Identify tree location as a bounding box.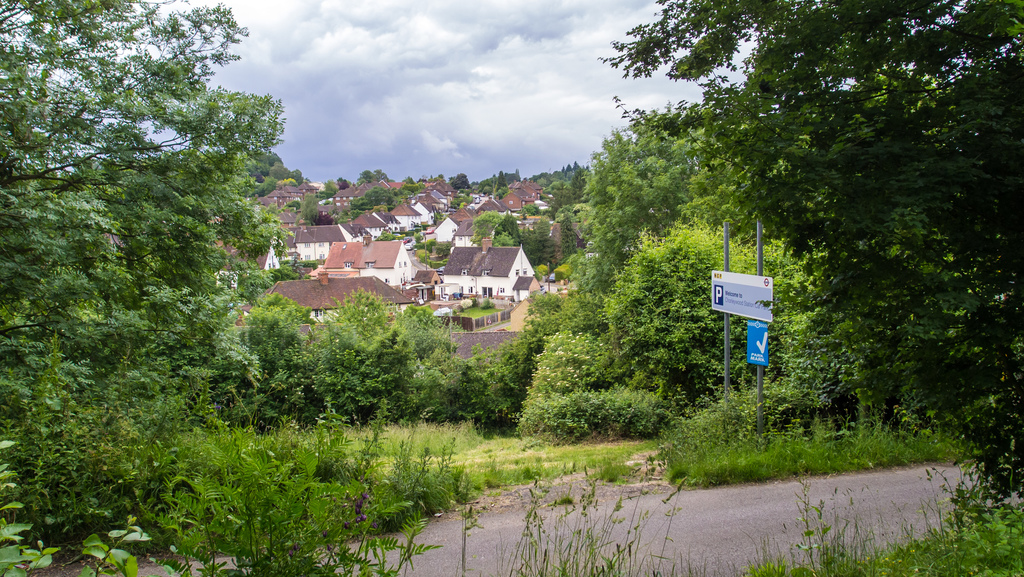
bbox=[563, 220, 578, 254].
